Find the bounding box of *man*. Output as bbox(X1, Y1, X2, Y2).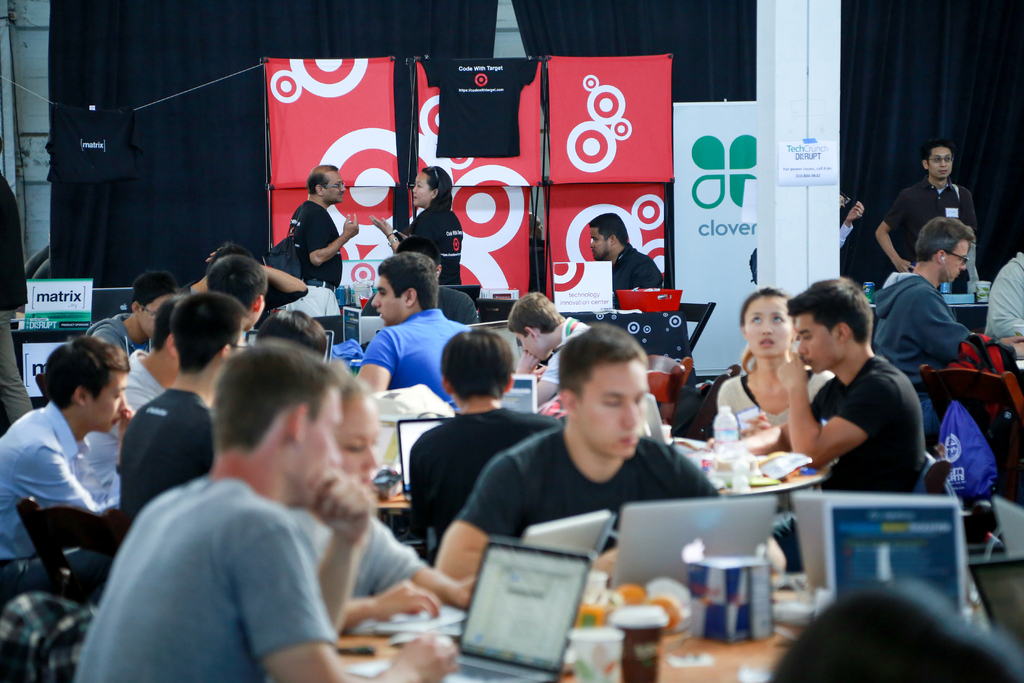
bbox(975, 248, 1023, 347).
